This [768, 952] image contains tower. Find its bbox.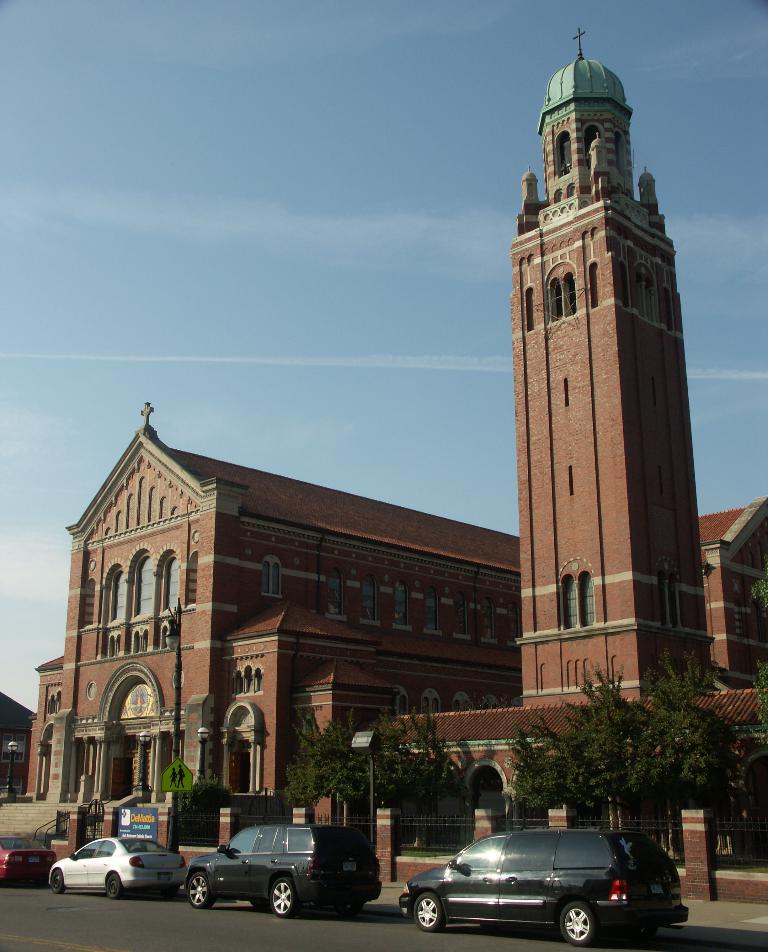
region(502, 7, 683, 650).
